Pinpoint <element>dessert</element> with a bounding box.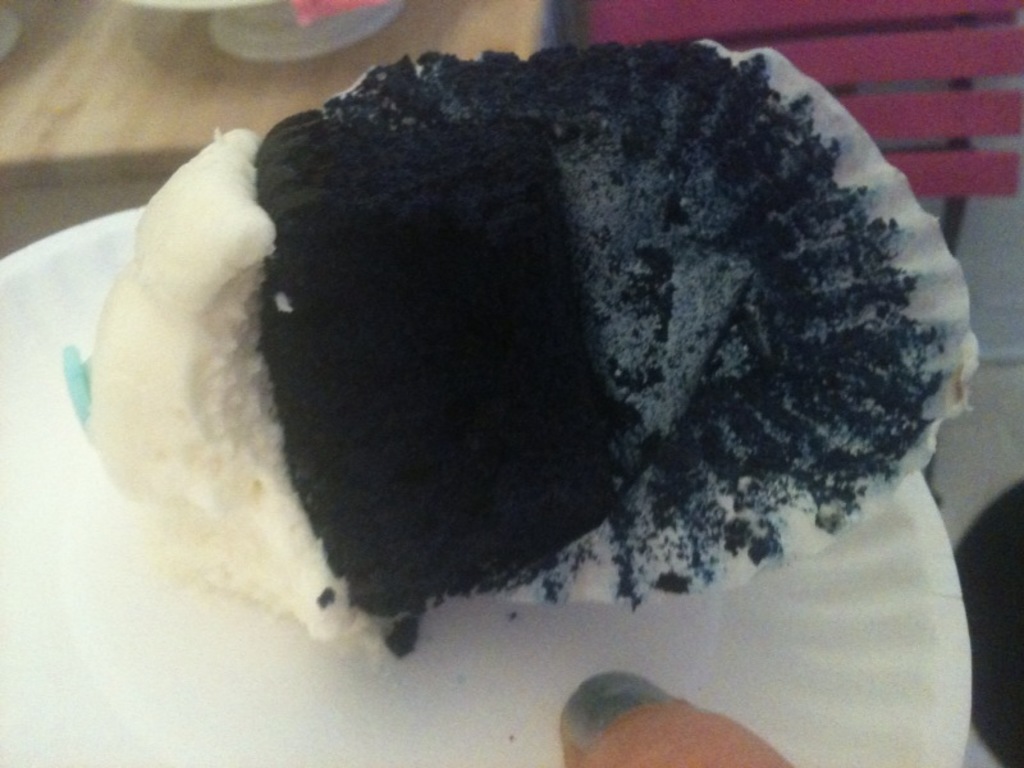
rect(69, 105, 617, 644).
